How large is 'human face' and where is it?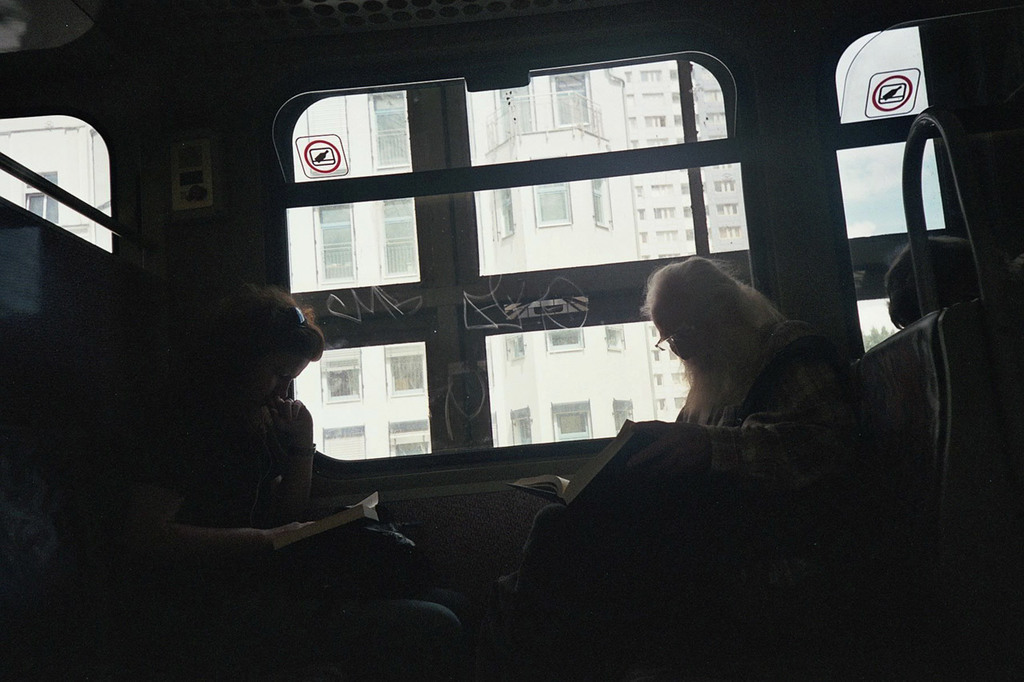
Bounding box: 653, 289, 716, 371.
